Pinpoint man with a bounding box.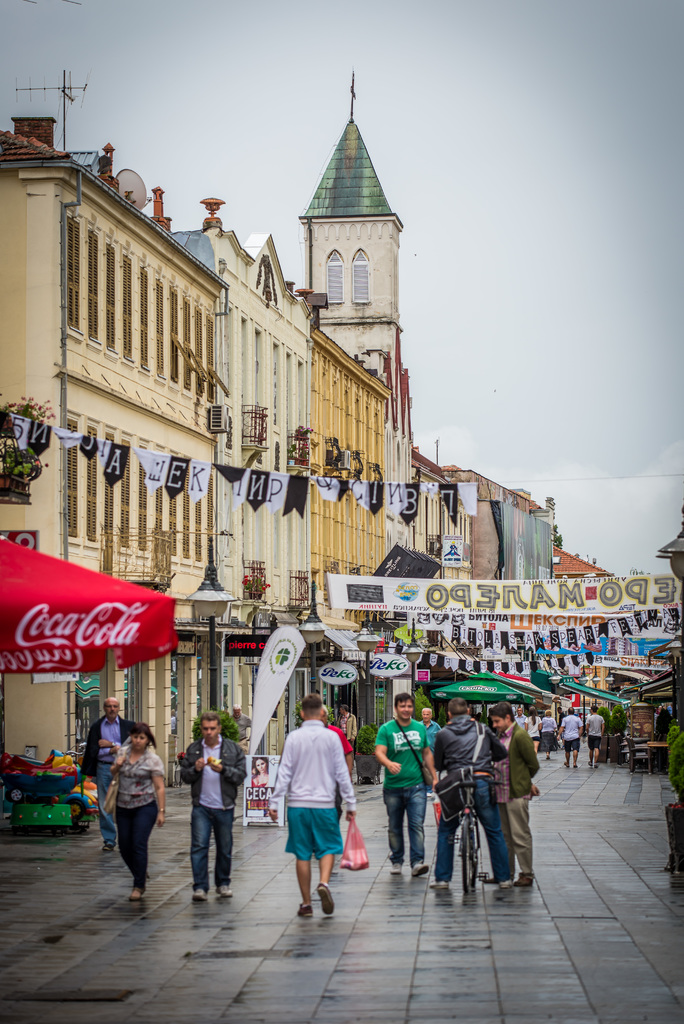
box(272, 707, 359, 916).
